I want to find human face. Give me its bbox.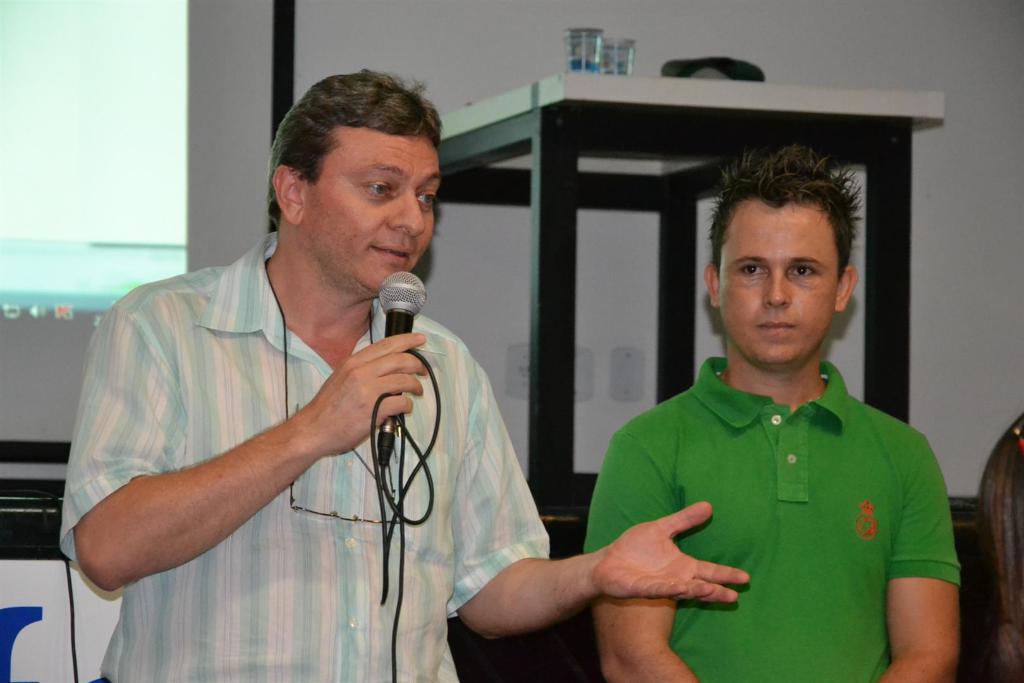
(309, 119, 443, 299).
